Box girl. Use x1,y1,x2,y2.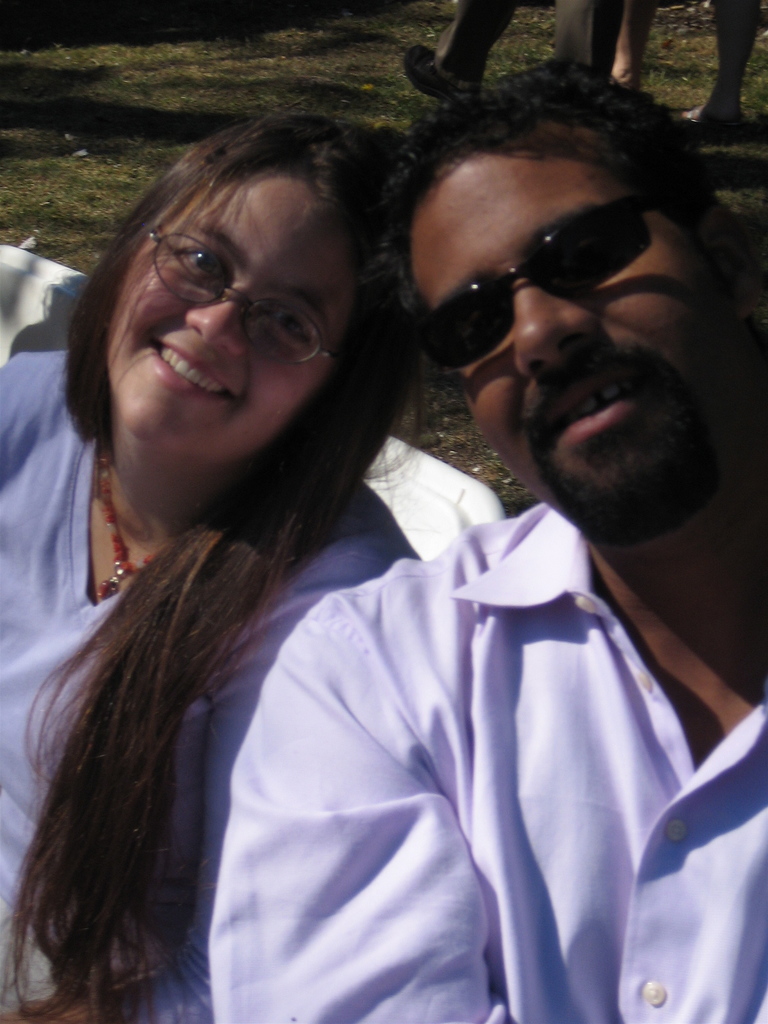
0,113,426,1020.
